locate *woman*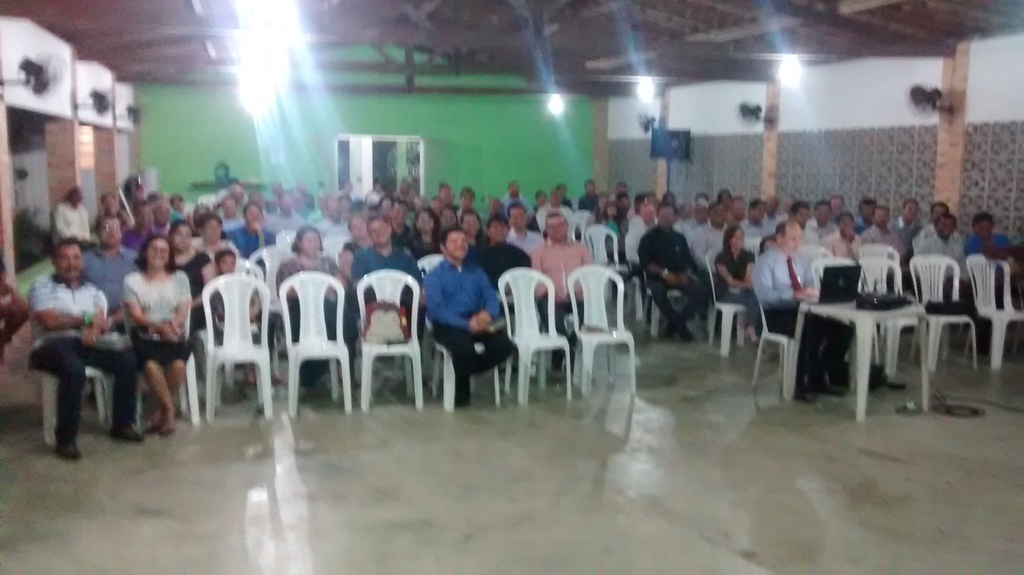
{"left": 278, "top": 224, "right": 355, "bottom": 394}
